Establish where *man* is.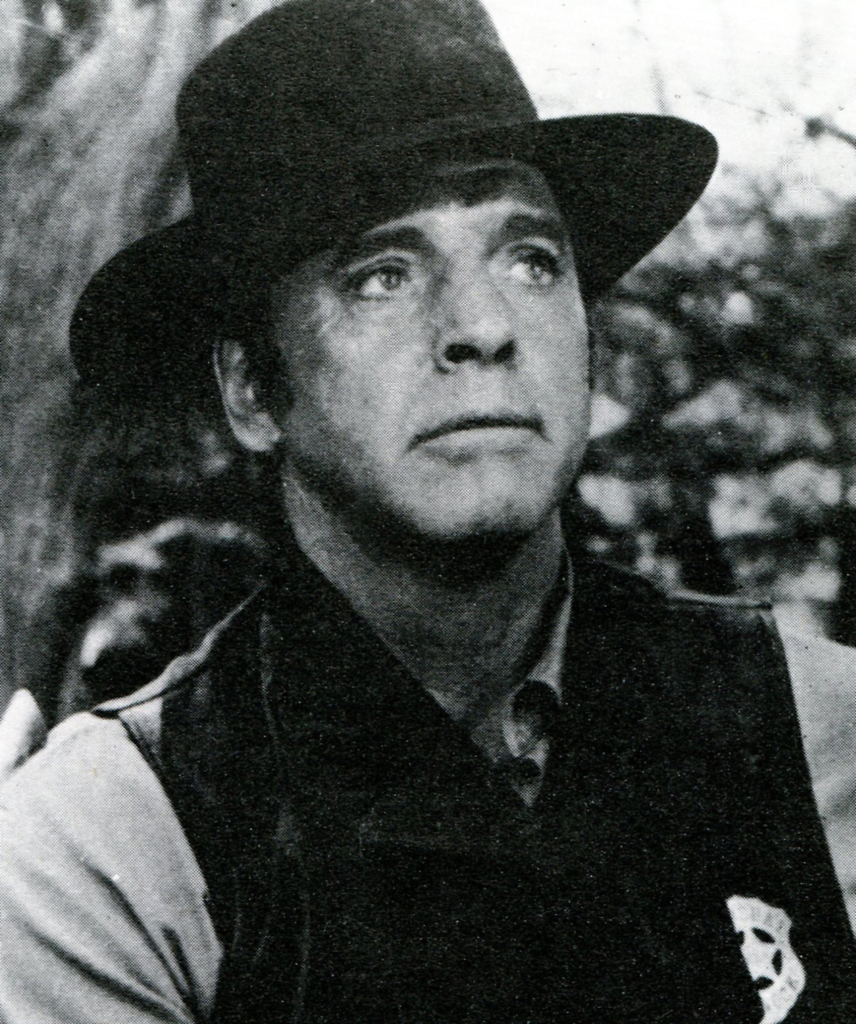
Established at Rect(0, 19, 833, 998).
